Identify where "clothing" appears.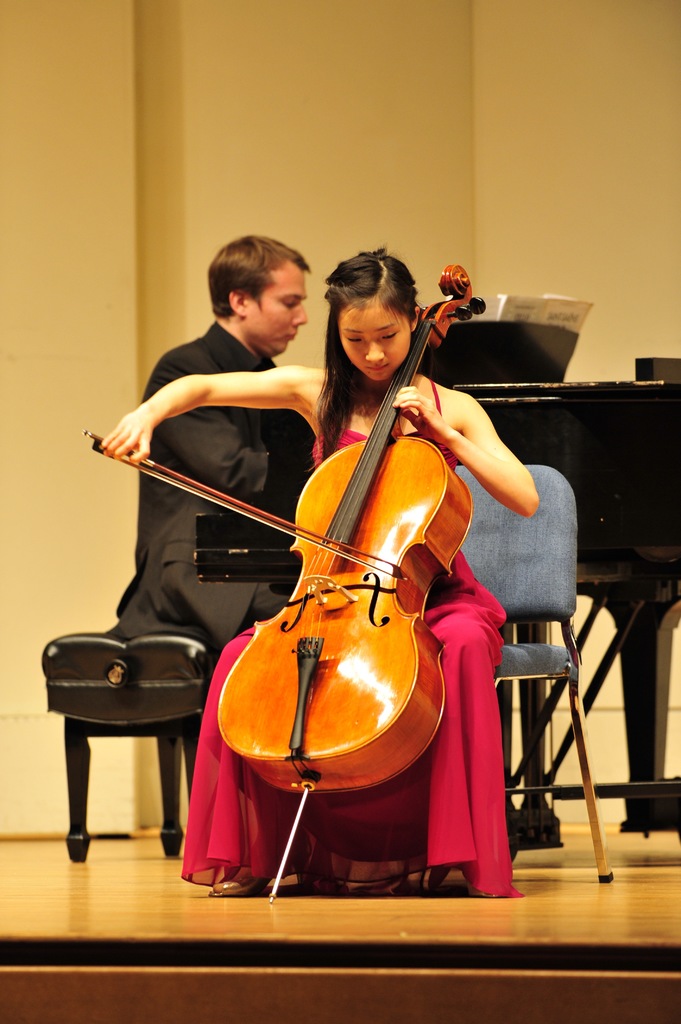
Appears at 176/383/524/898.
